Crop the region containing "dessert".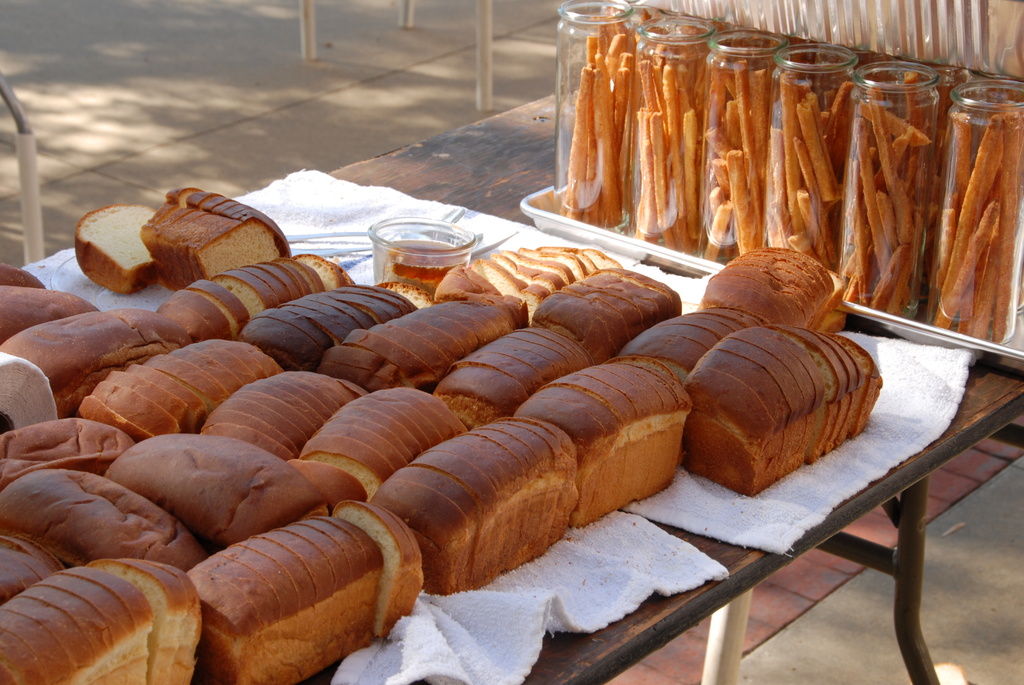
Crop region: l=561, t=10, r=1023, b=342.
